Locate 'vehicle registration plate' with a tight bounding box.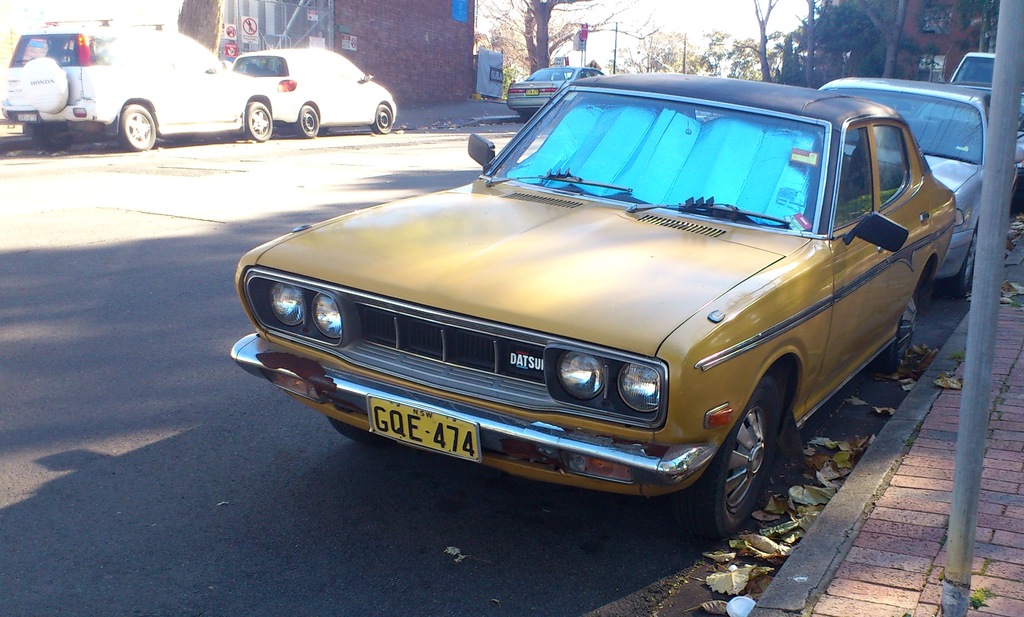
box=[366, 396, 480, 460].
